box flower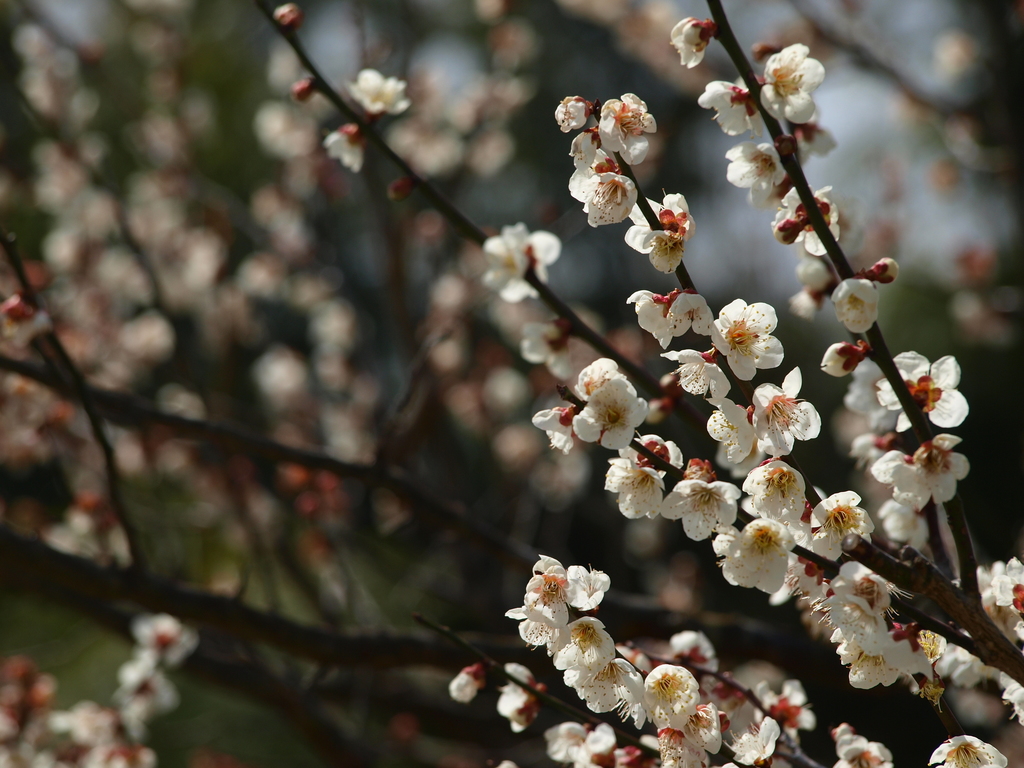
bbox=[927, 732, 1007, 767]
